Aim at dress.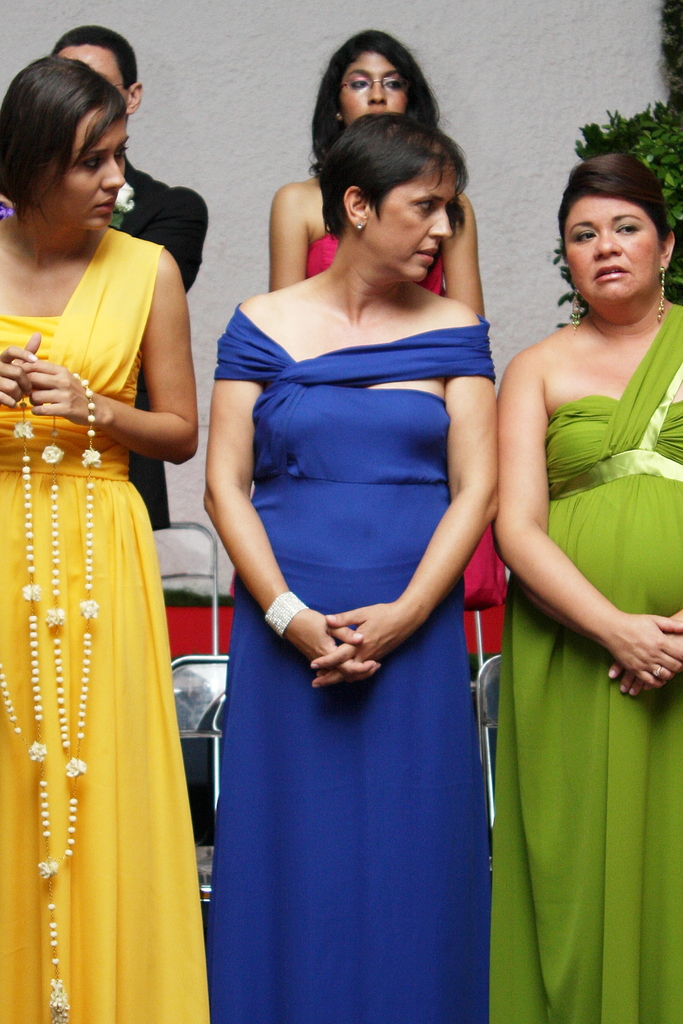
Aimed at bbox=(489, 298, 682, 1023).
